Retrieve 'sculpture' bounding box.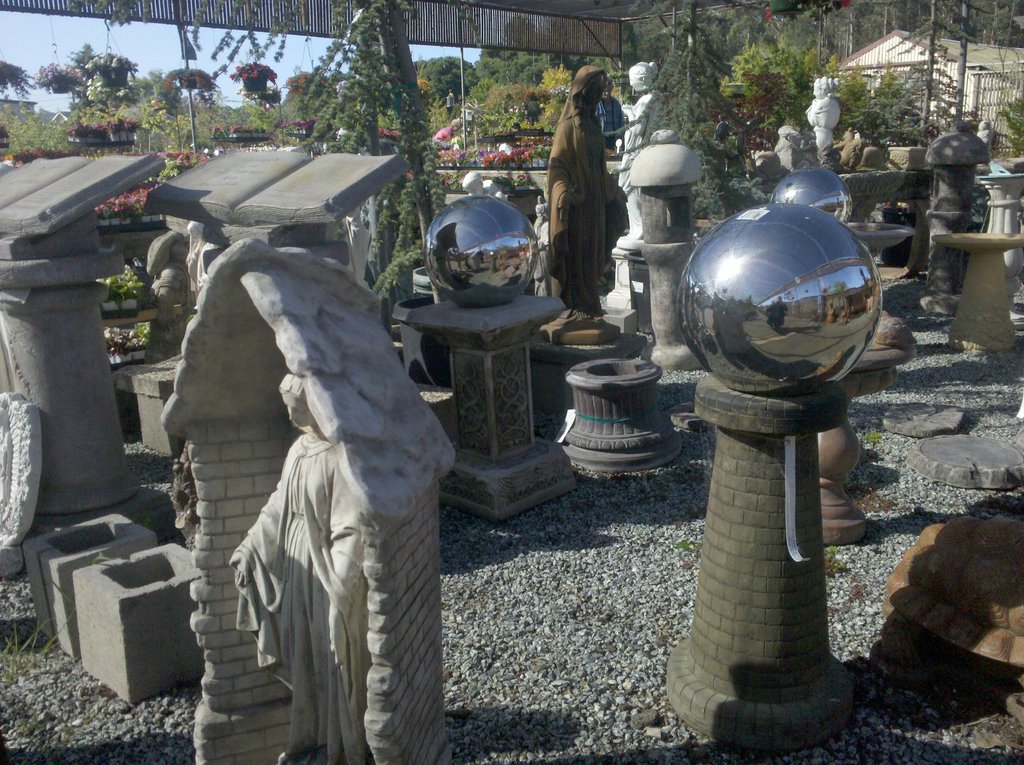
Bounding box: 801, 75, 839, 145.
